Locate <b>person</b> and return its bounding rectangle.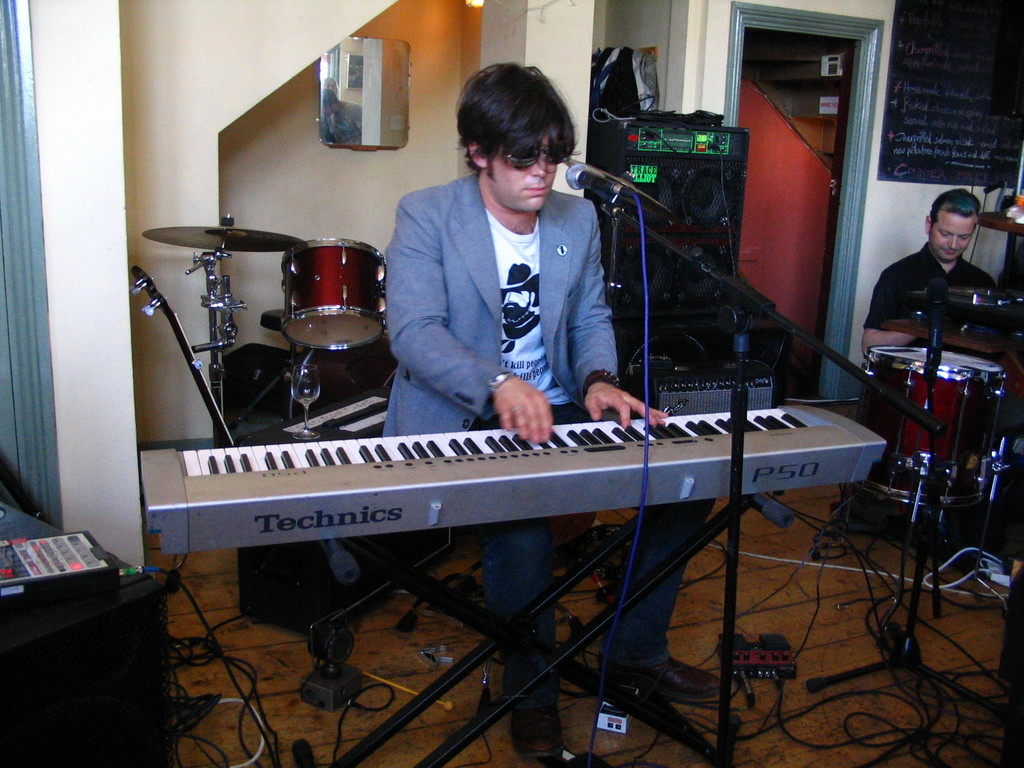
bbox=[861, 188, 1001, 534].
